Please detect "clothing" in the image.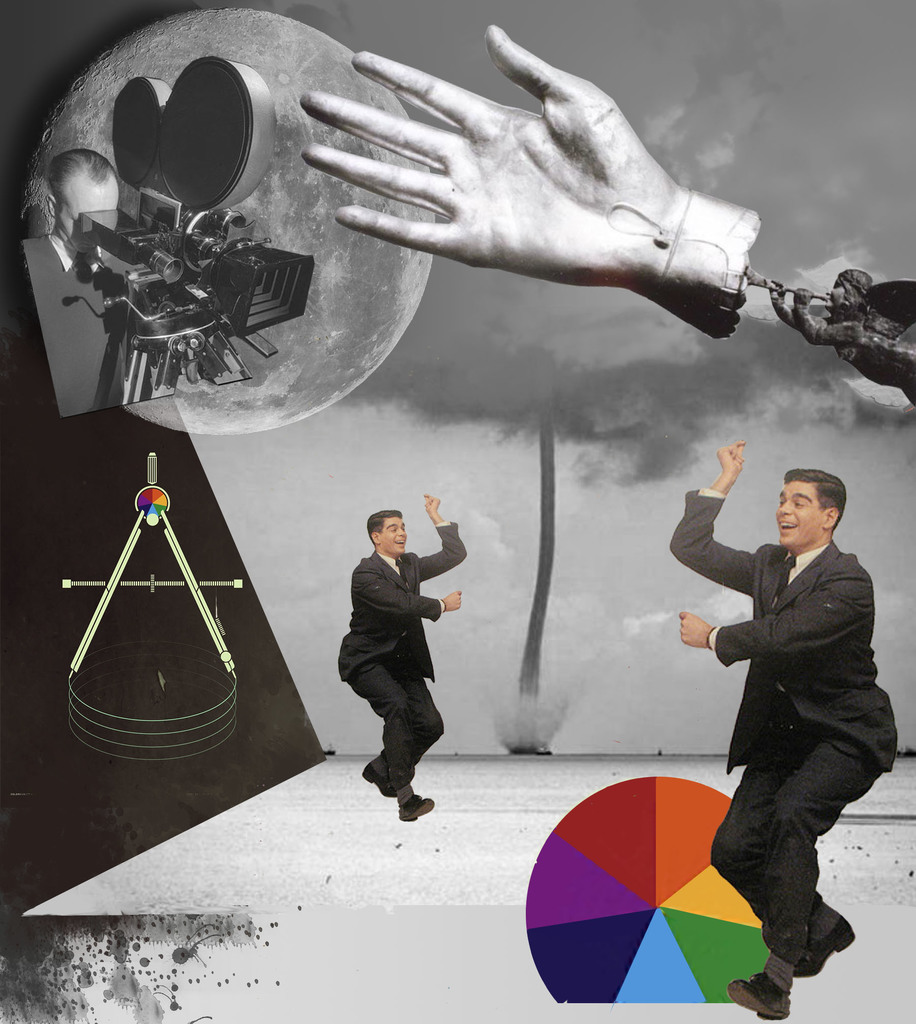
[331, 518, 468, 786].
